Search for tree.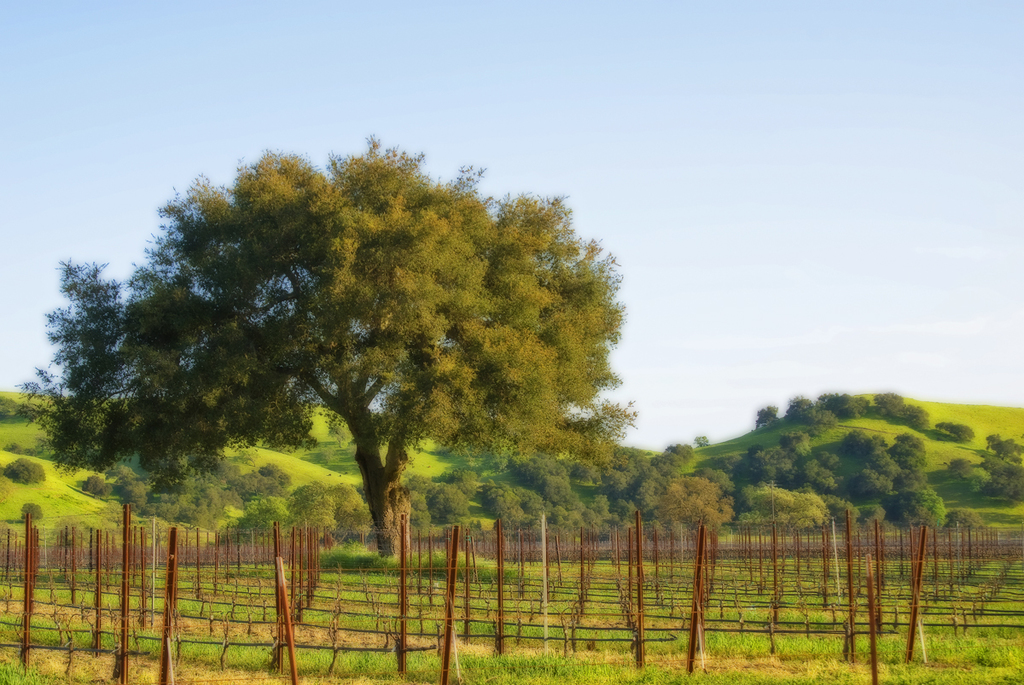
Found at <bbox>742, 440, 797, 490</bbox>.
